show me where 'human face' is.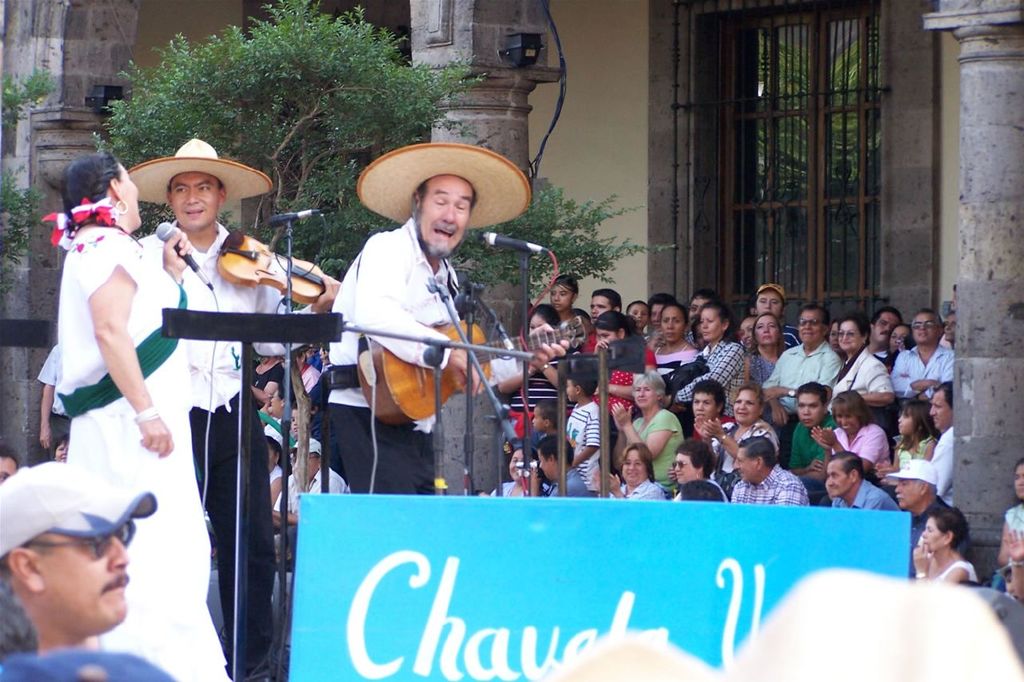
'human face' is at [left=670, top=453, right=695, bottom=486].
